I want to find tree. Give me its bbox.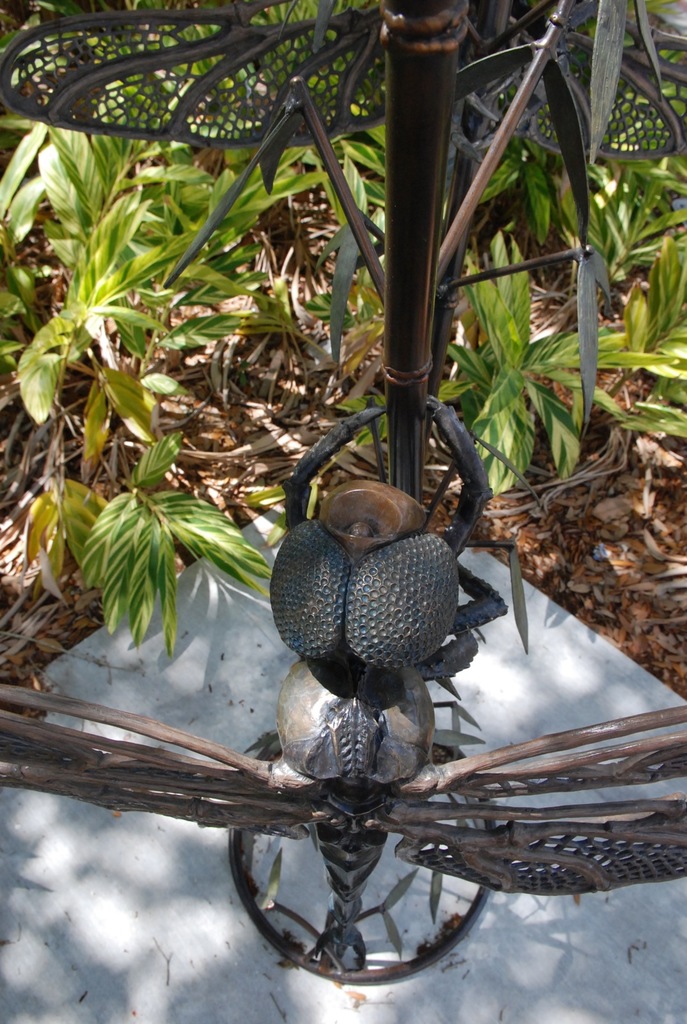
box=[0, 0, 686, 655].
